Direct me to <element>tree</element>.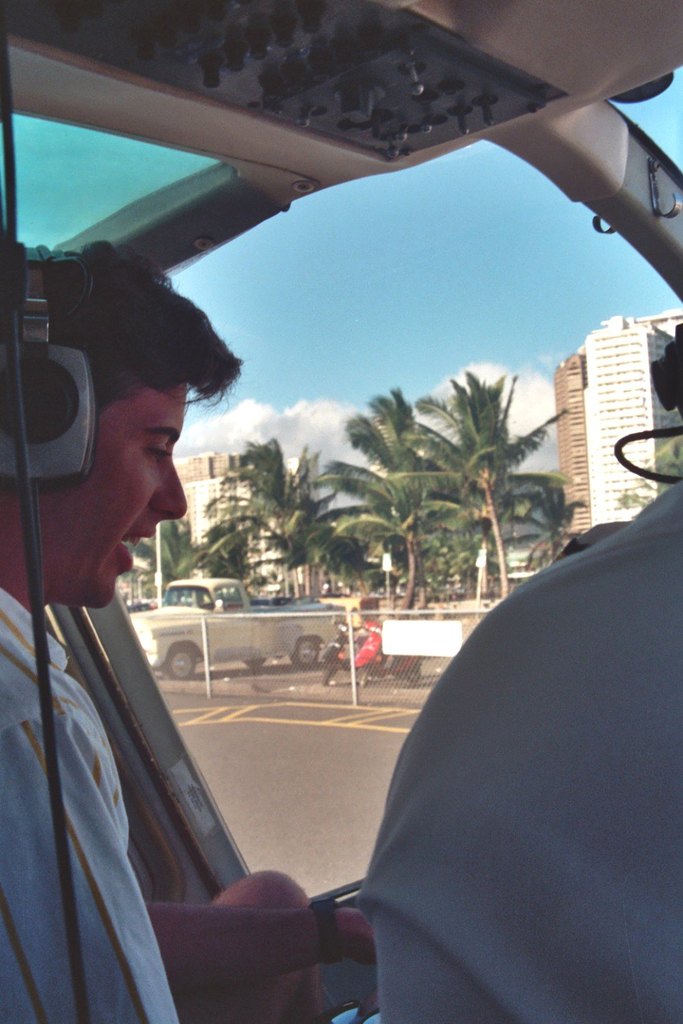
Direction: left=171, top=443, right=341, bottom=595.
